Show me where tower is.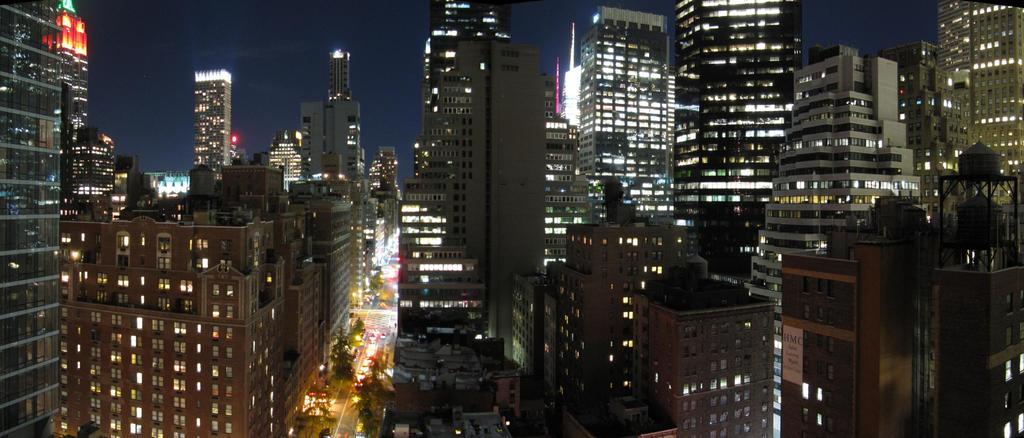
tower is at detection(58, 0, 94, 211).
